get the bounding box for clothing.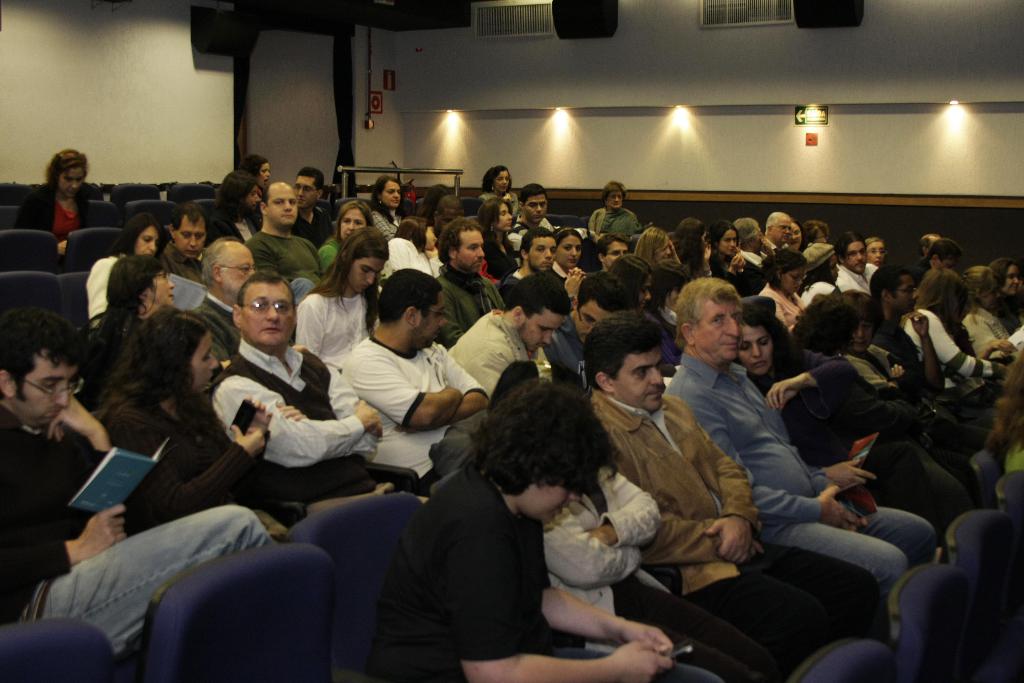
left=14, top=189, right=99, bottom=258.
